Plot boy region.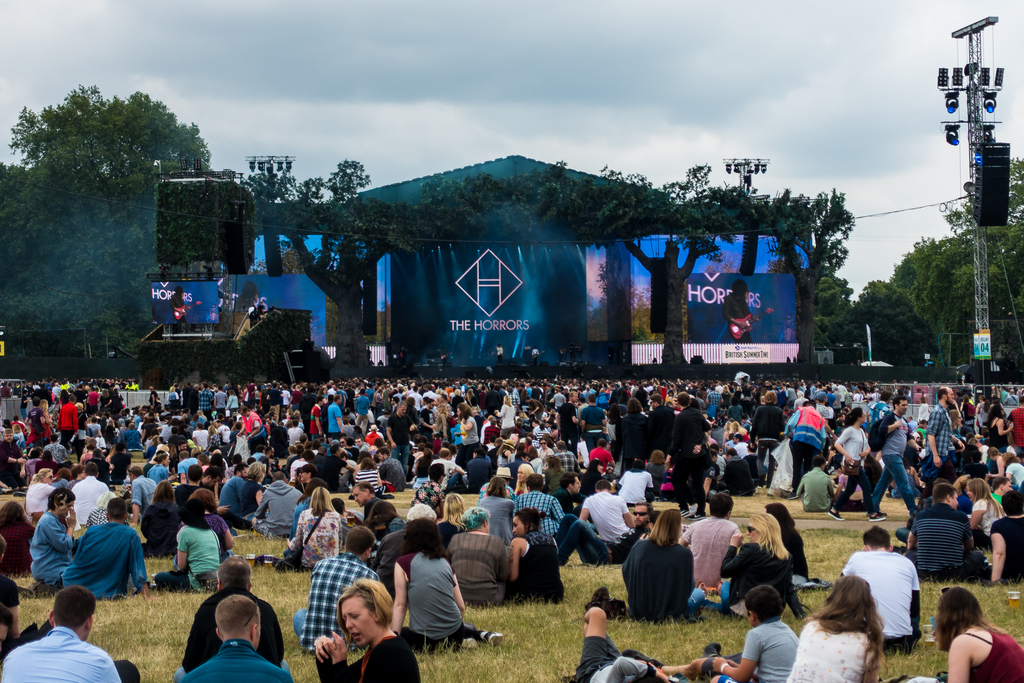
Plotted at BBox(906, 483, 972, 584).
